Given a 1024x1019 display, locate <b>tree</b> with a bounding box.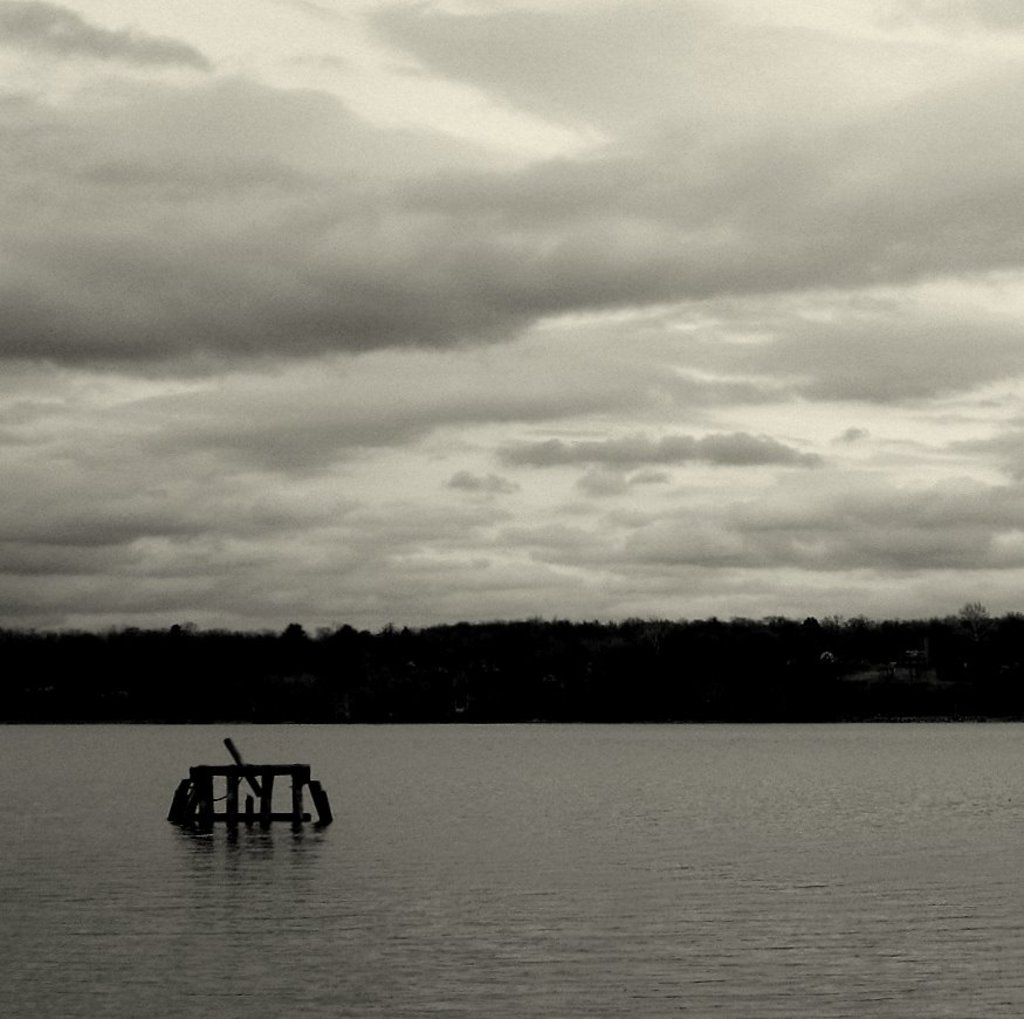
Located: BBox(277, 620, 315, 656).
